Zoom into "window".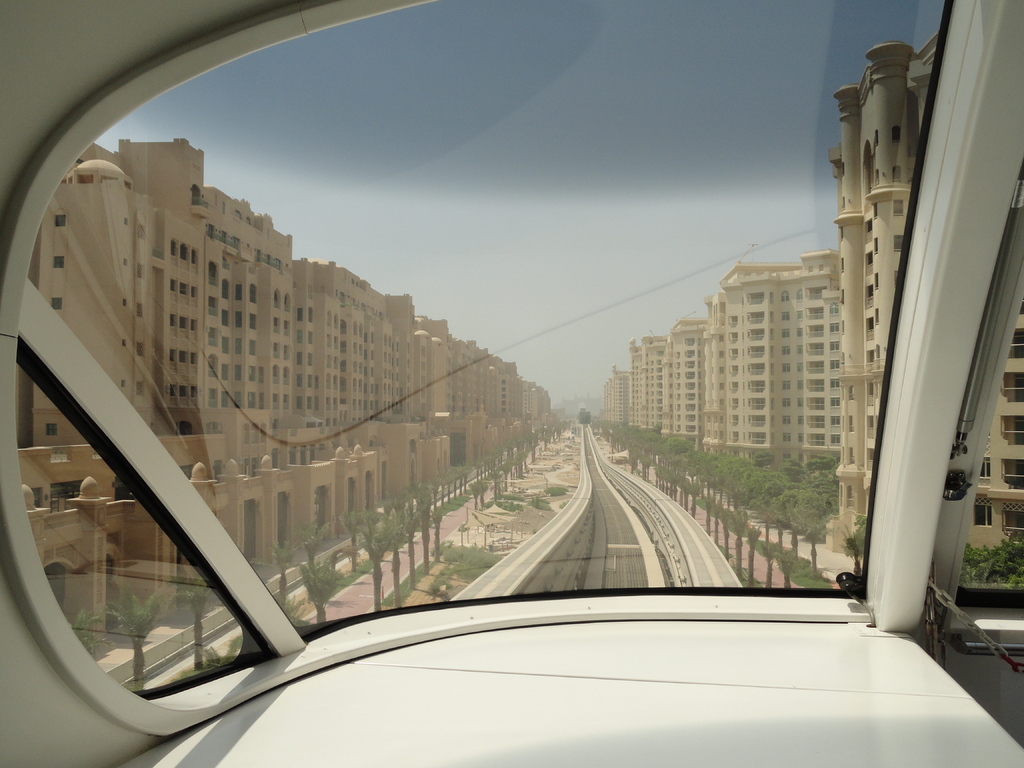
Zoom target: (247,338,259,354).
